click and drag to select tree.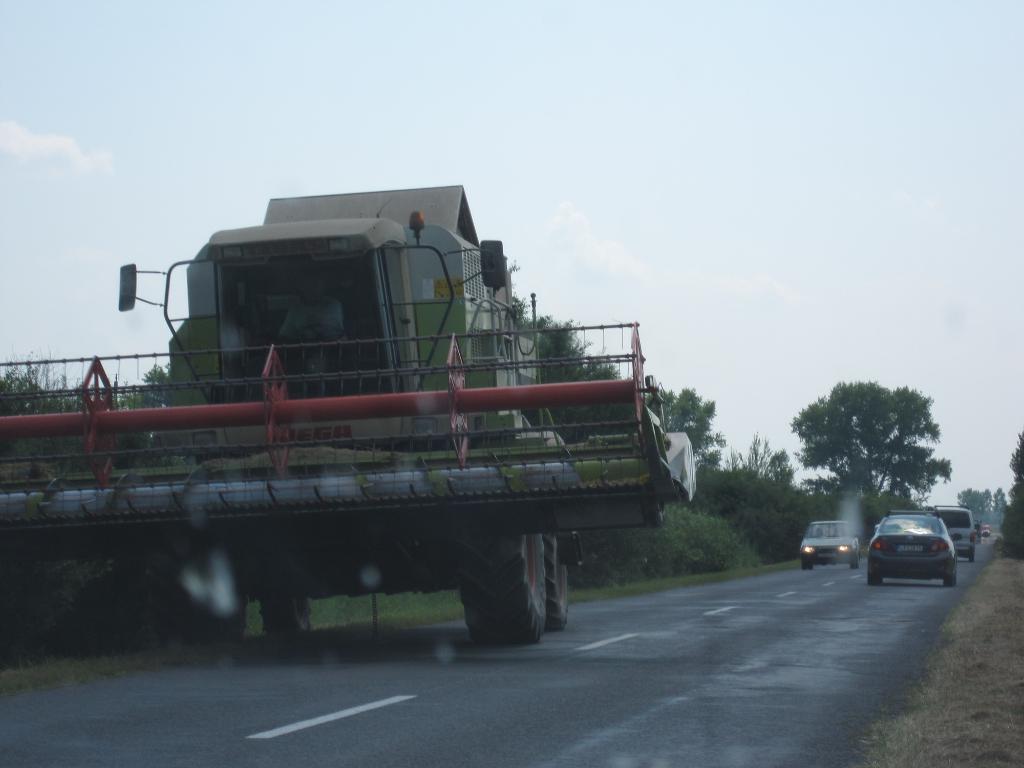
Selection: BBox(111, 348, 177, 424).
